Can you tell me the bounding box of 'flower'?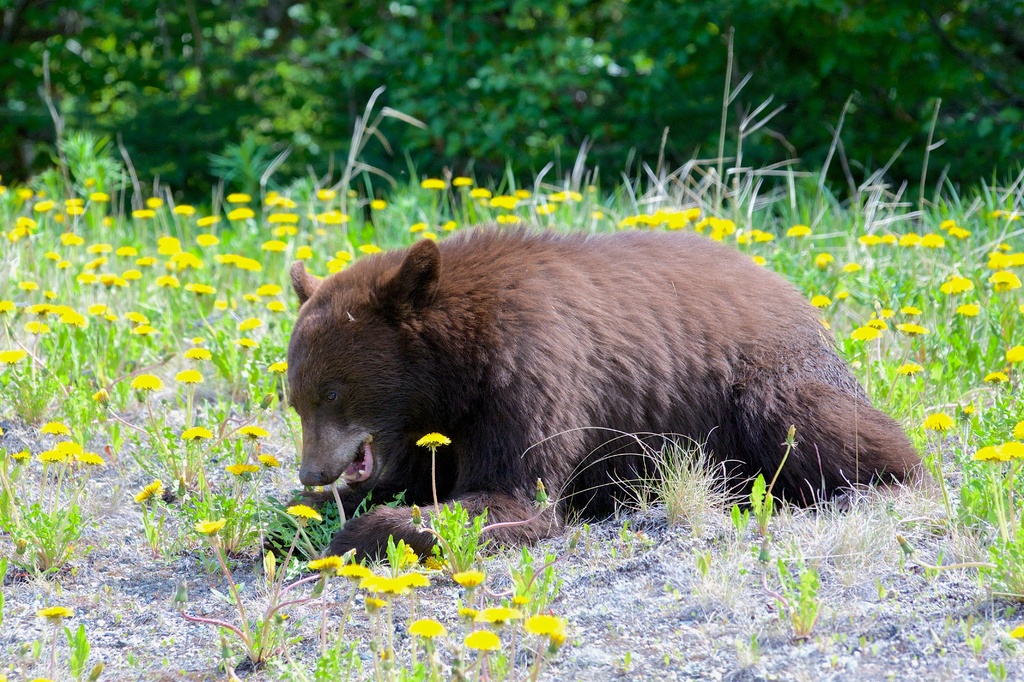
453, 571, 485, 593.
